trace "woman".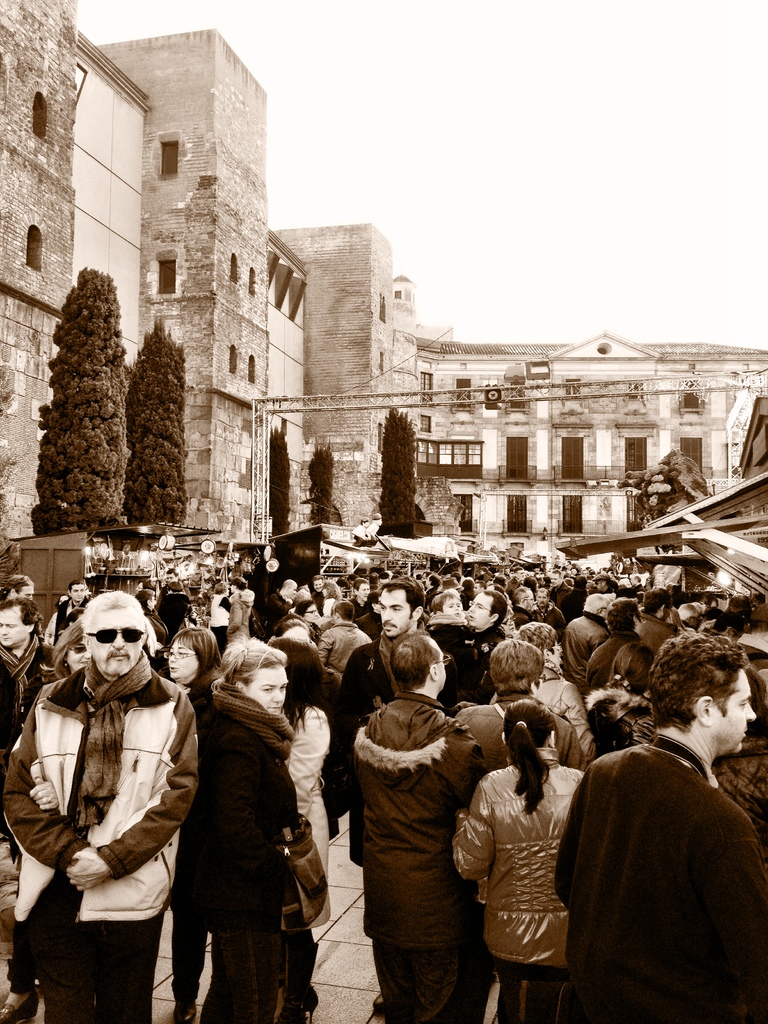
Traced to crop(202, 577, 237, 660).
